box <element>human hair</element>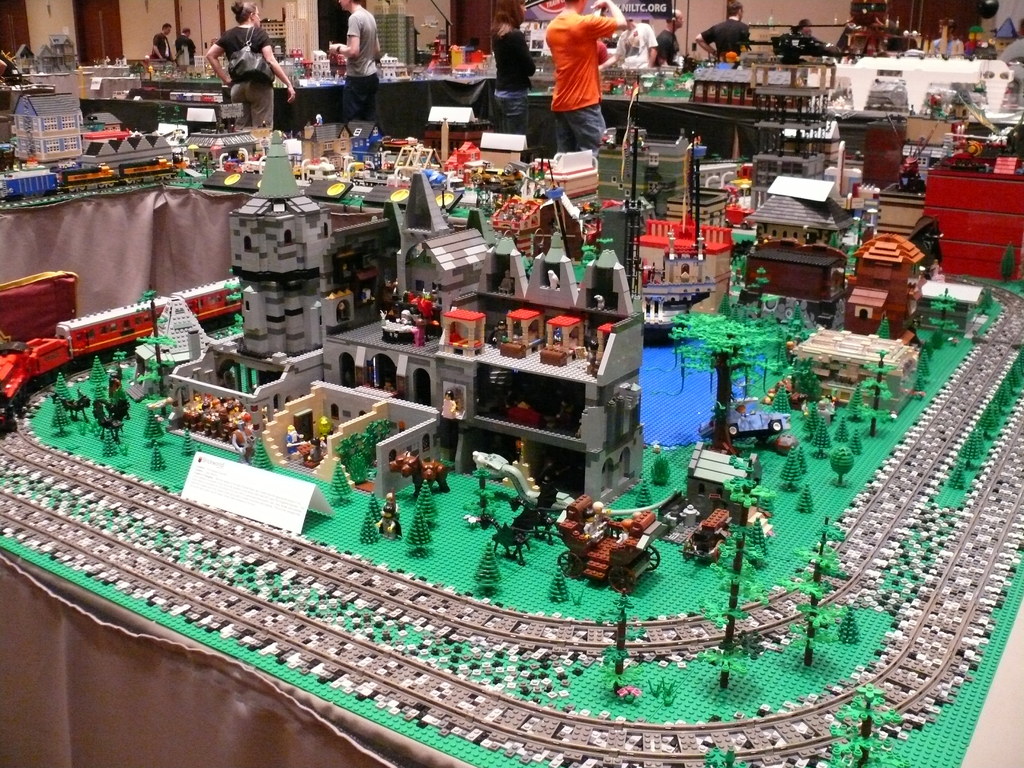
726/0/743/16
